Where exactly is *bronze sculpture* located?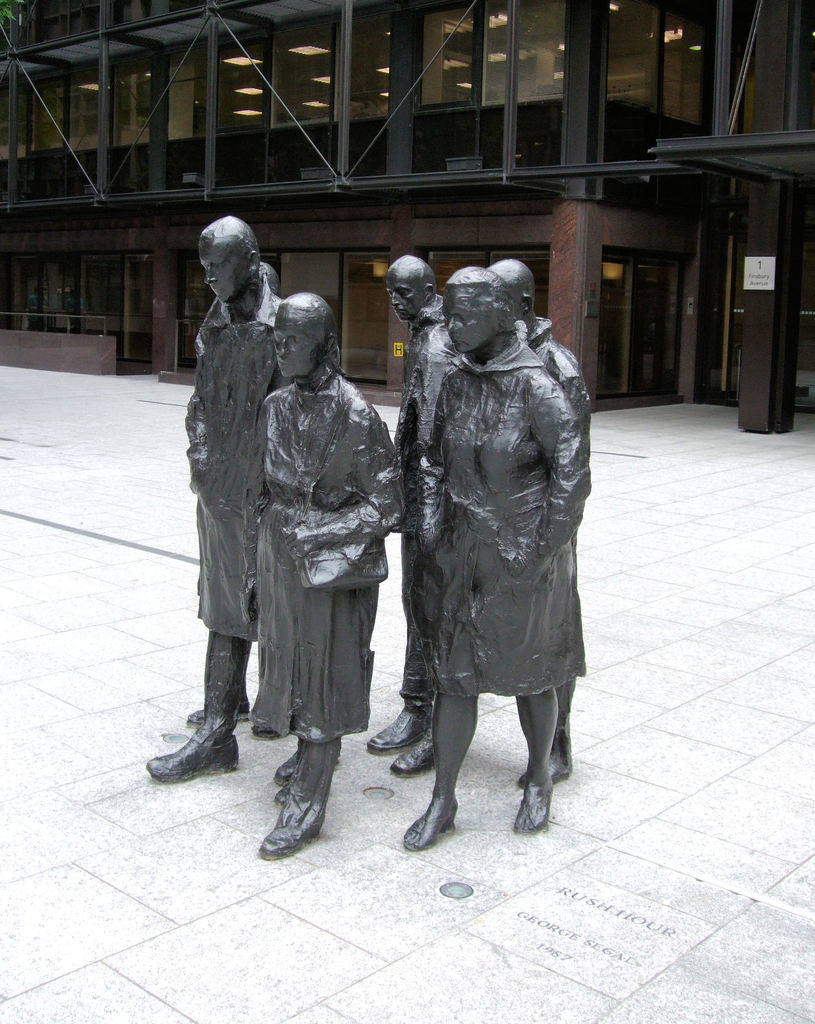
Its bounding box is 480, 252, 590, 791.
